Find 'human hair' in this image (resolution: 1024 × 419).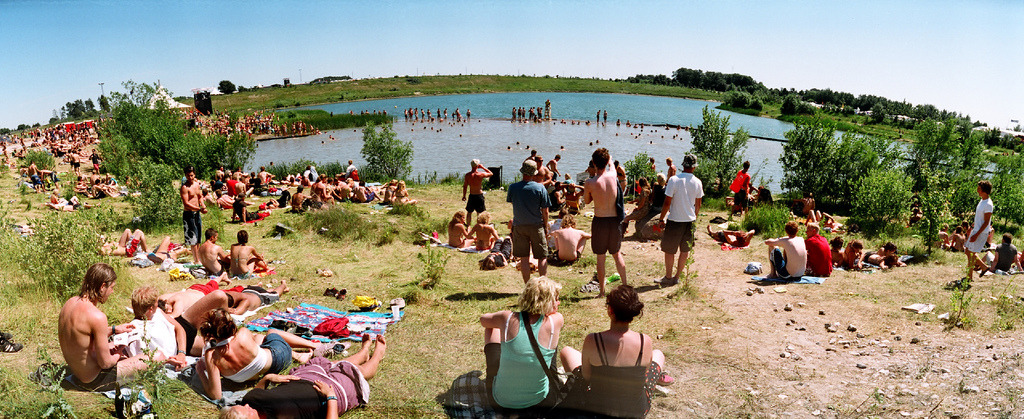
742/160/751/170.
